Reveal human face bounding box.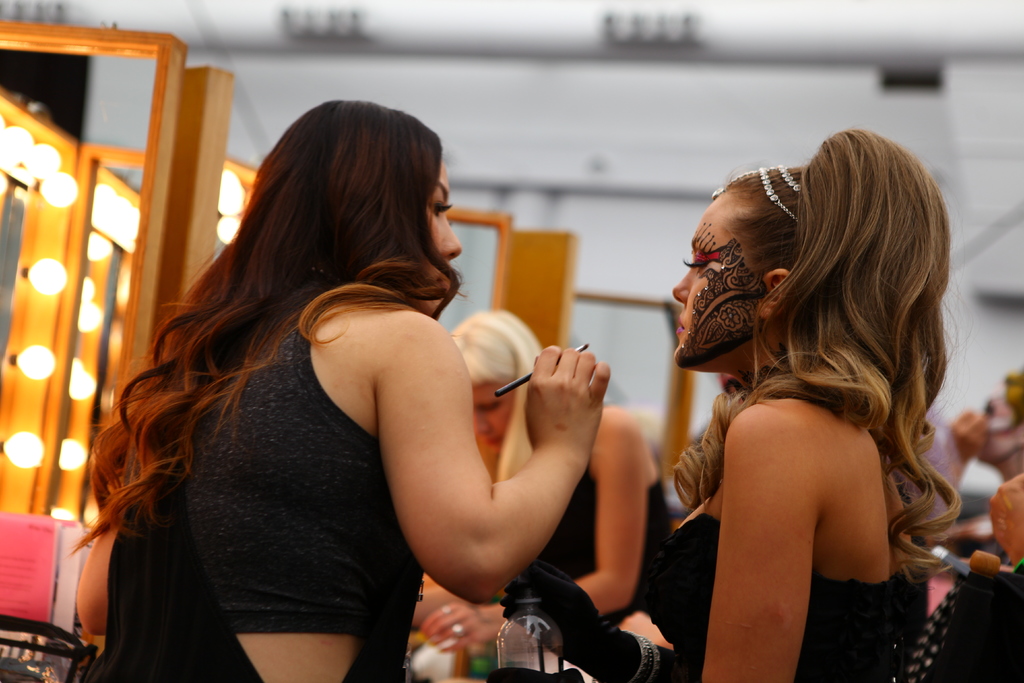
Revealed: [left=476, top=384, right=513, bottom=438].
